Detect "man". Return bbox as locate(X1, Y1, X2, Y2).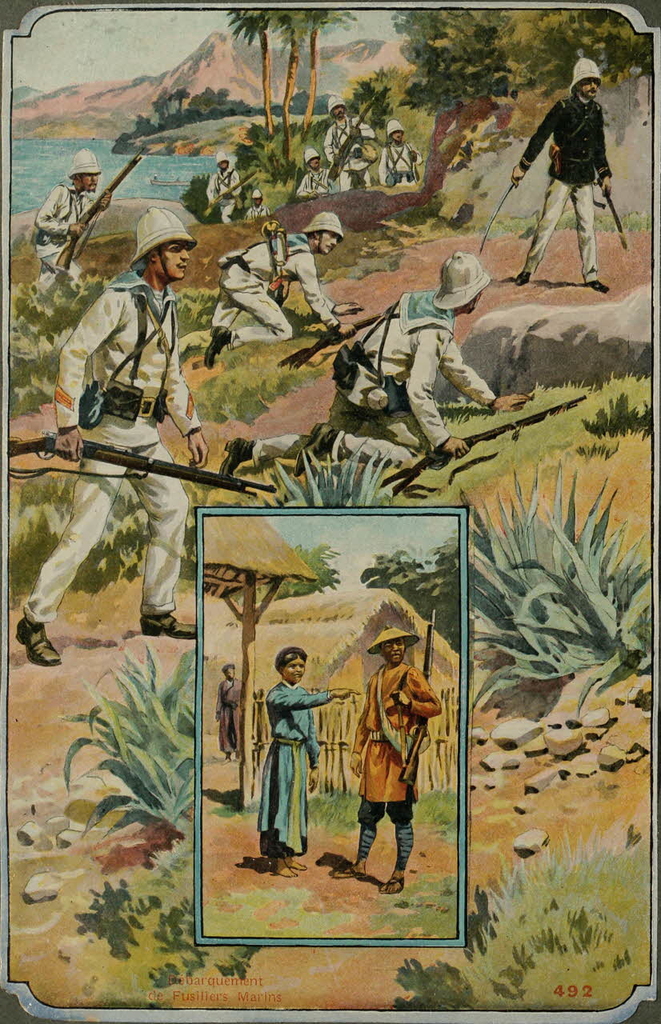
locate(219, 240, 531, 478).
